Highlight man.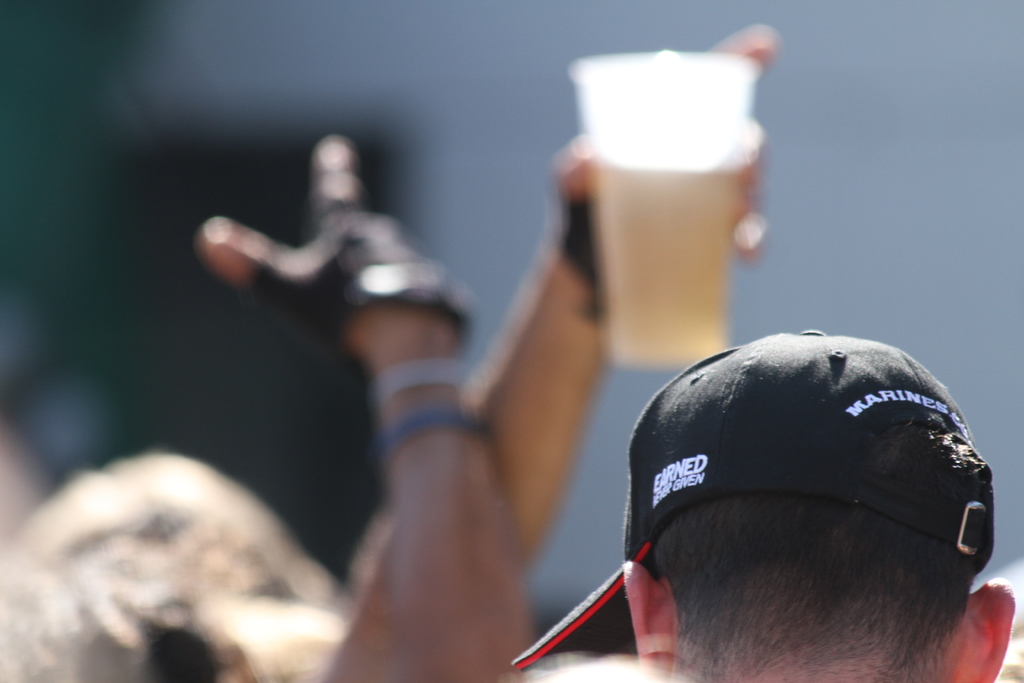
Highlighted region: locate(0, 15, 783, 682).
